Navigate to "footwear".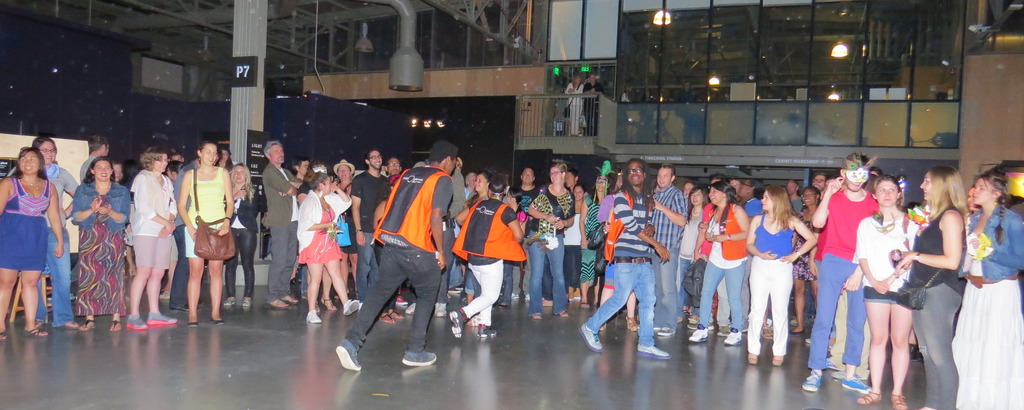
Navigation target: box=[436, 298, 449, 317].
